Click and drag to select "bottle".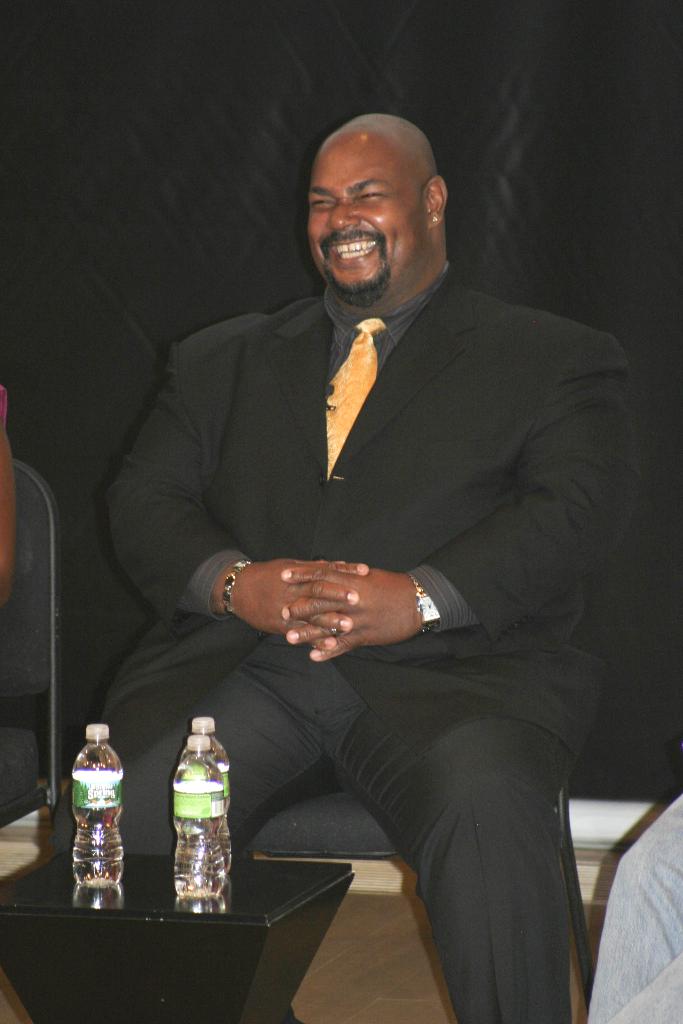
Selection: l=64, t=726, r=124, b=911.
